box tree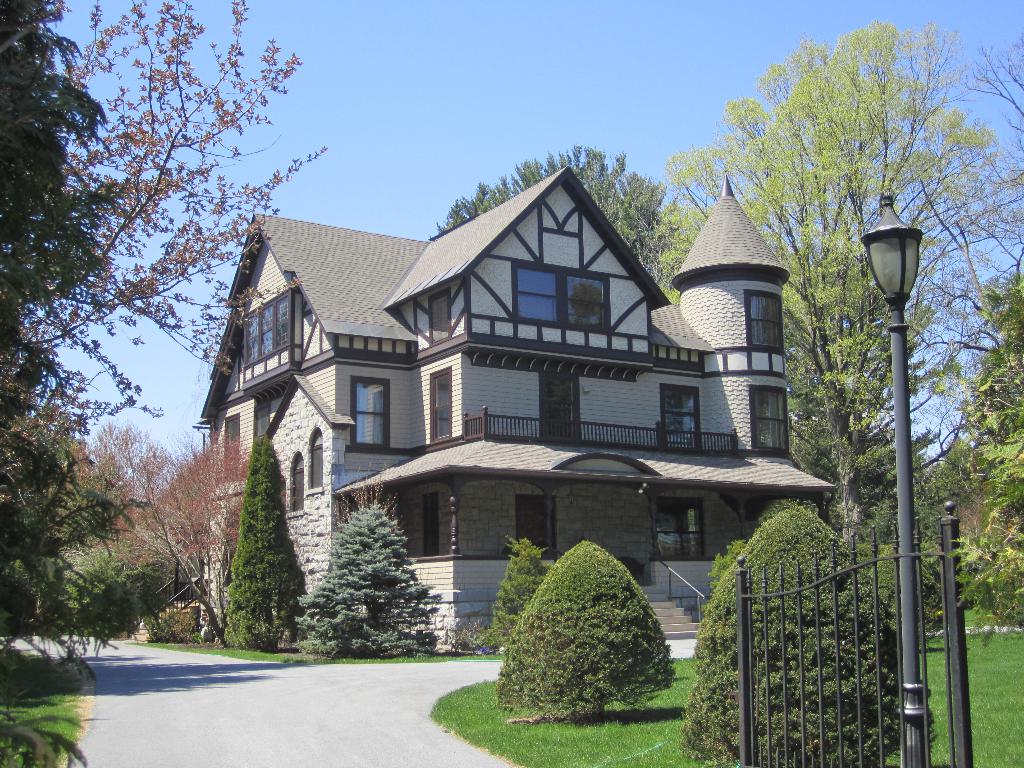
504, 539, 673, 717
